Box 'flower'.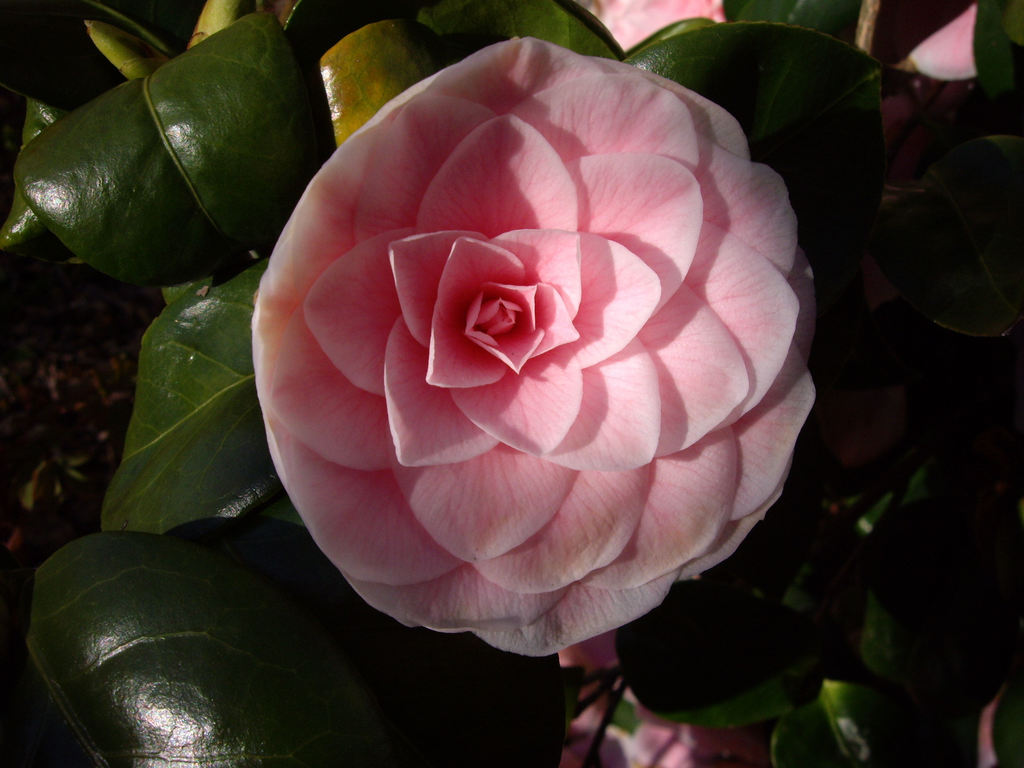
box=[556, 632, 769, 767].
